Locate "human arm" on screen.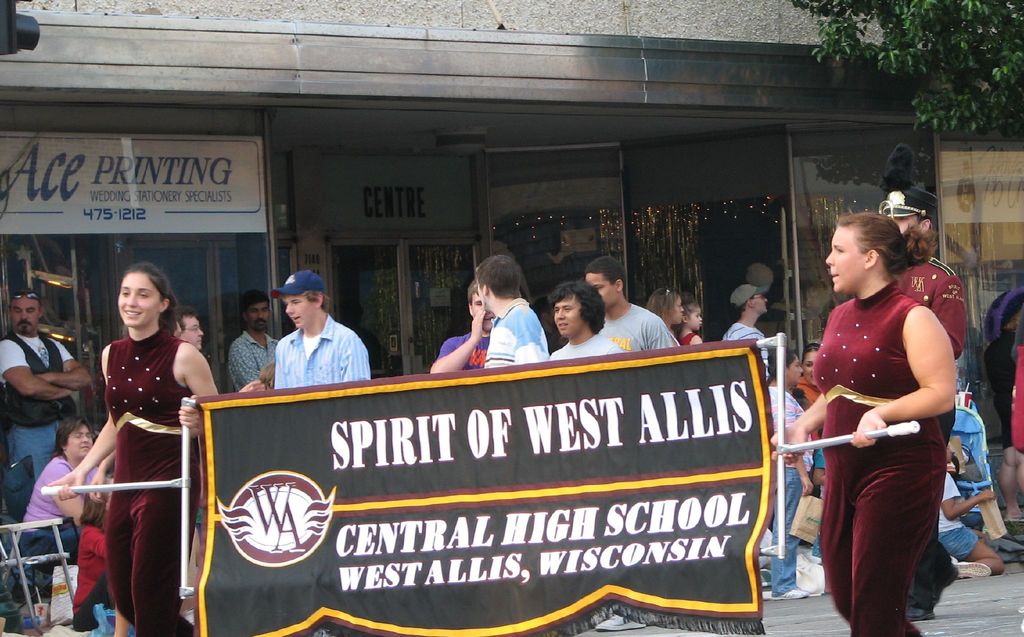
On screen at 0/331/68/404.
